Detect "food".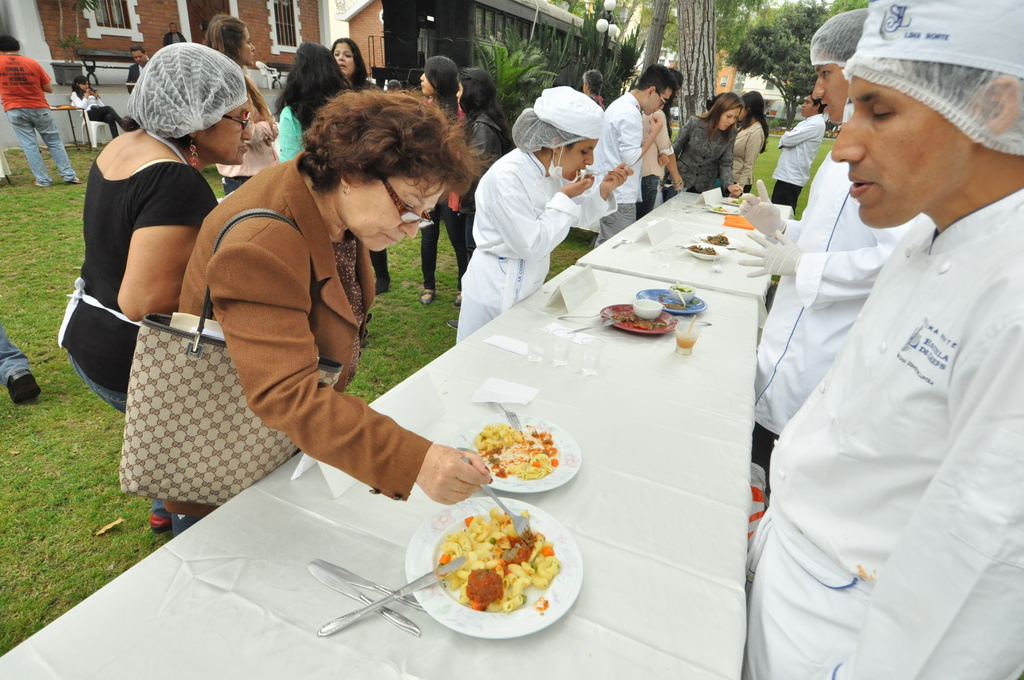
Detected at [x1=699, y1=232, x2=729, y2=246].
